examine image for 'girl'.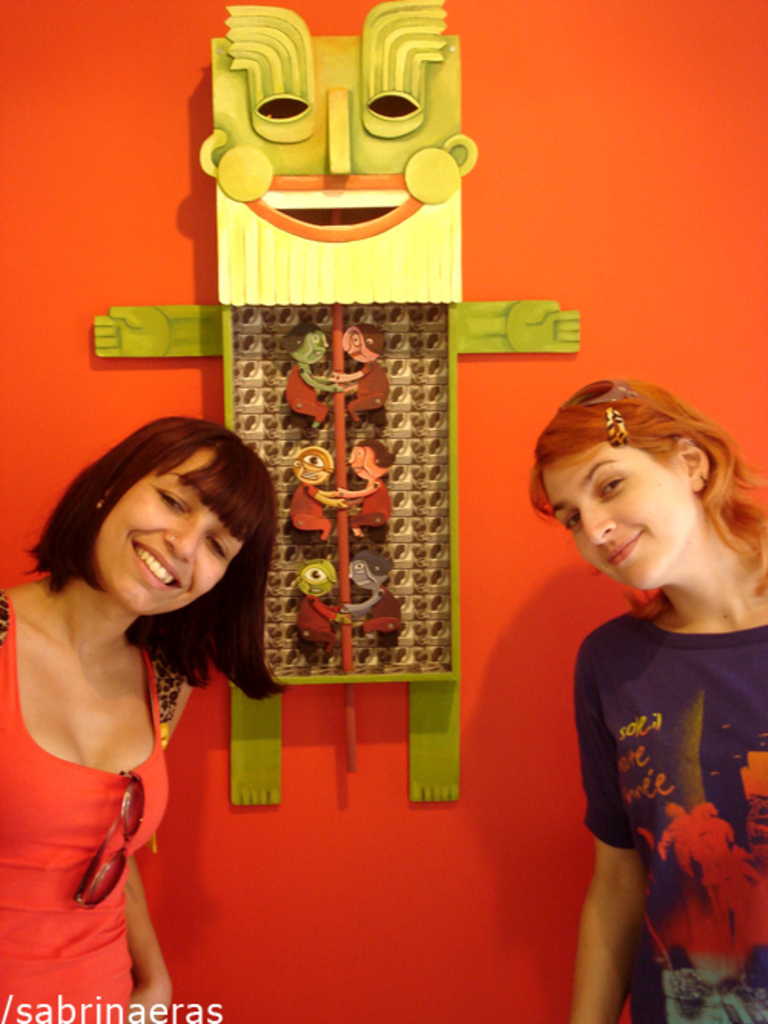
Examination result: BBox(519, 368, 766, 1022).
